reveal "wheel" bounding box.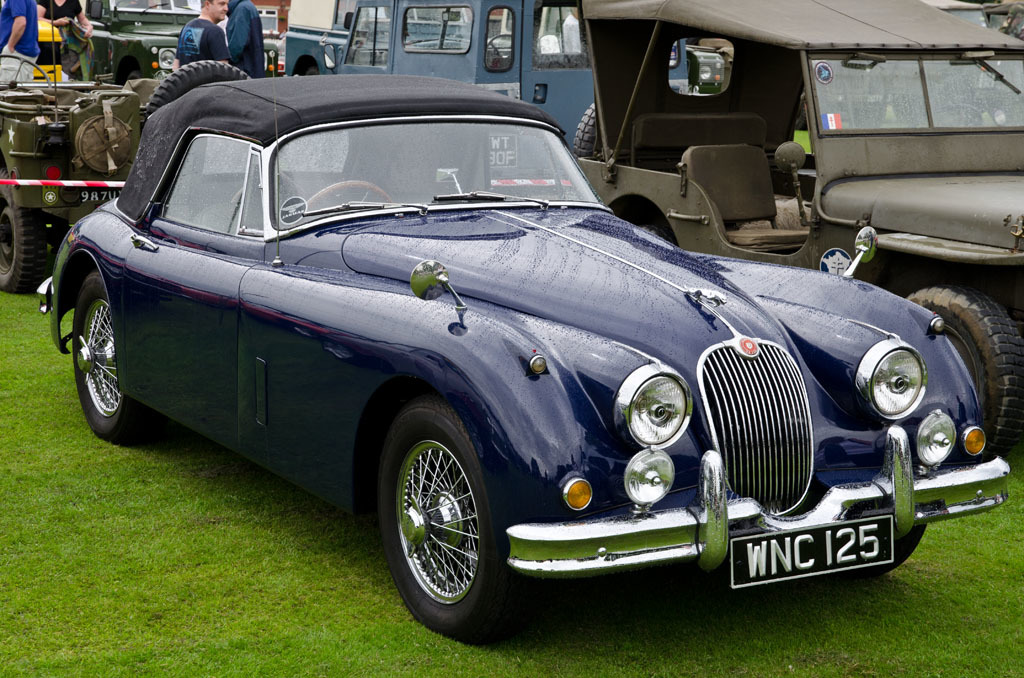
Revealed: 929 104 985 128.
